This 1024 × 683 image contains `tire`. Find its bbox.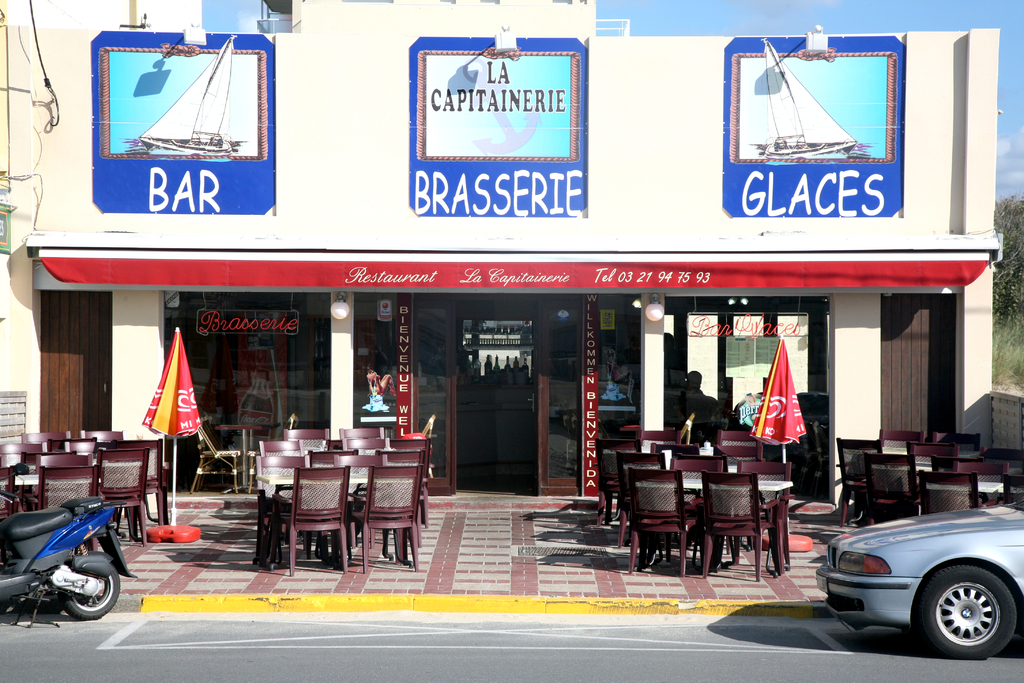
[61,555,124,623].
